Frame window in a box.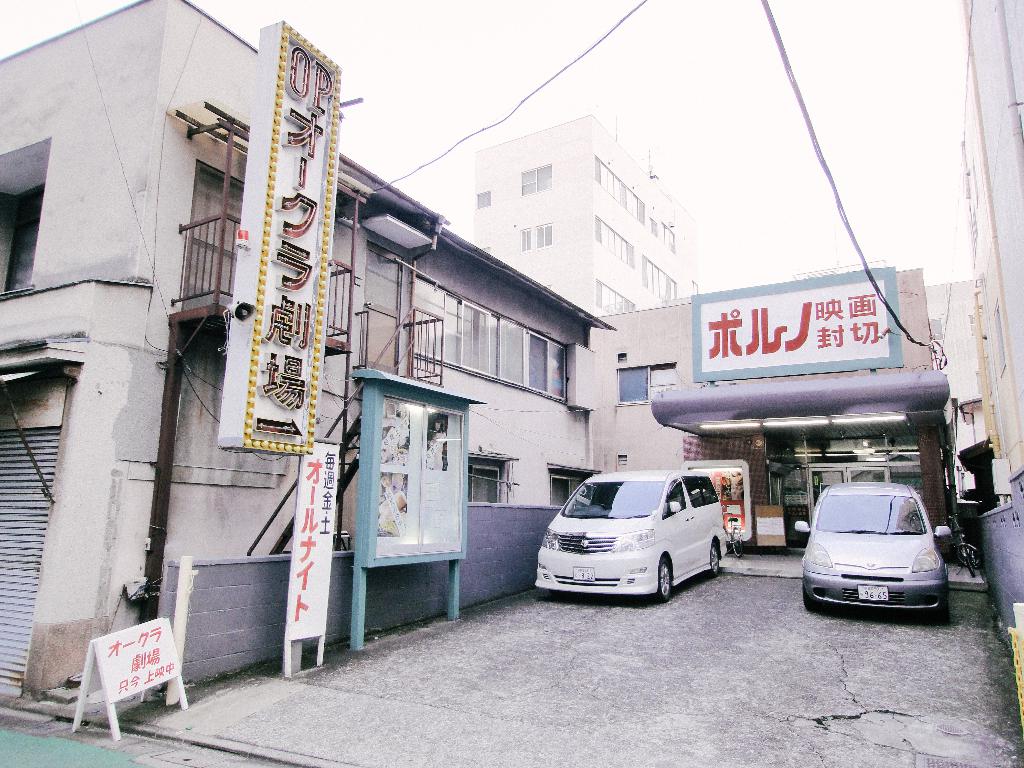
551 471 593 505.
